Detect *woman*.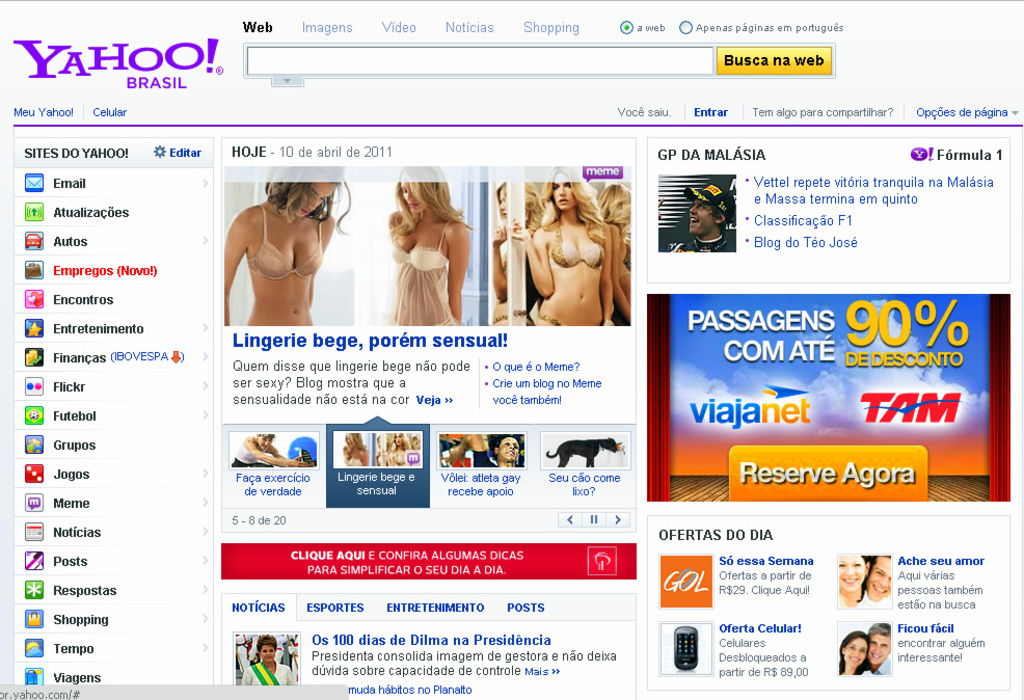
Detected at bbox=(341, 428, 368, 472).
